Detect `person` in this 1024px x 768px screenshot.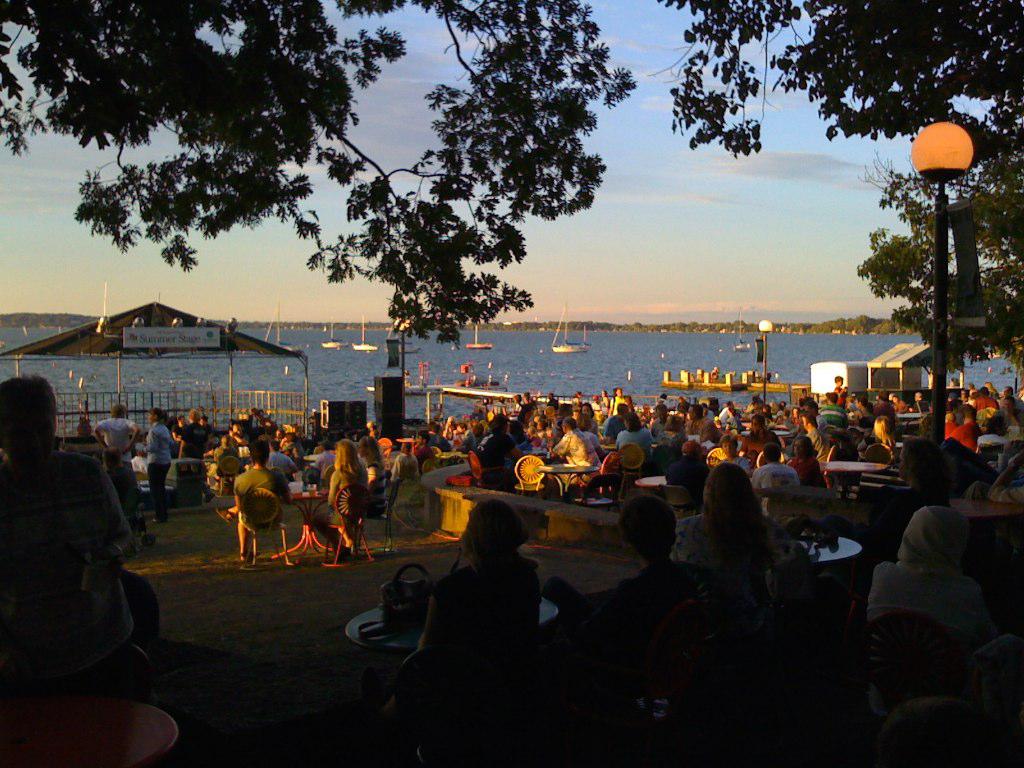
Detection: (x1=0, y1=379, x2=154, y2=695).
